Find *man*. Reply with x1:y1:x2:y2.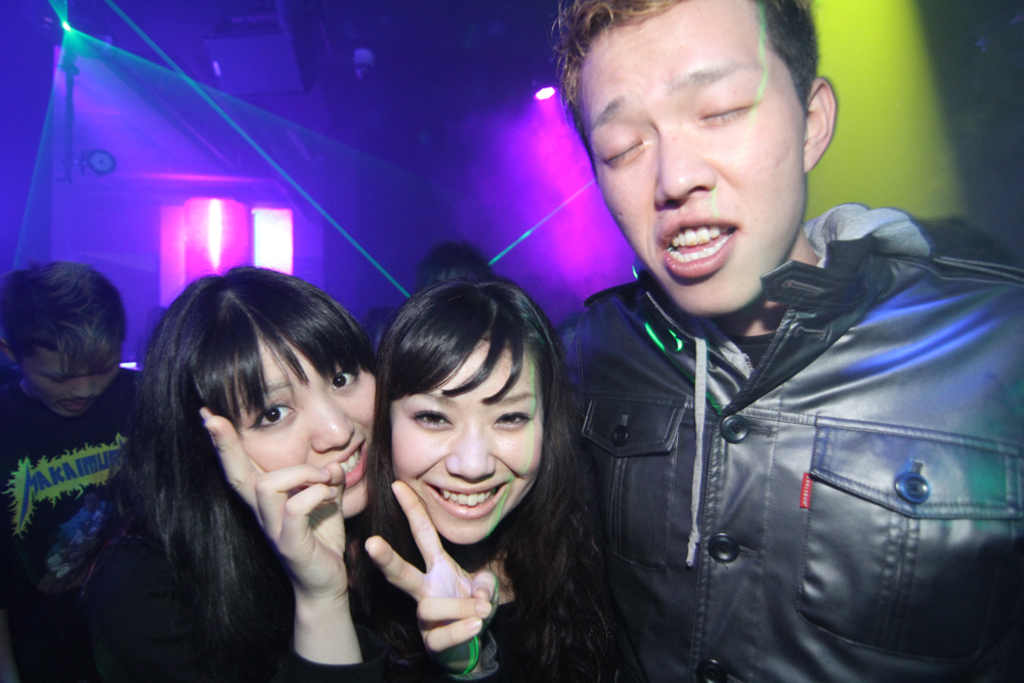
0:262:151:610.
